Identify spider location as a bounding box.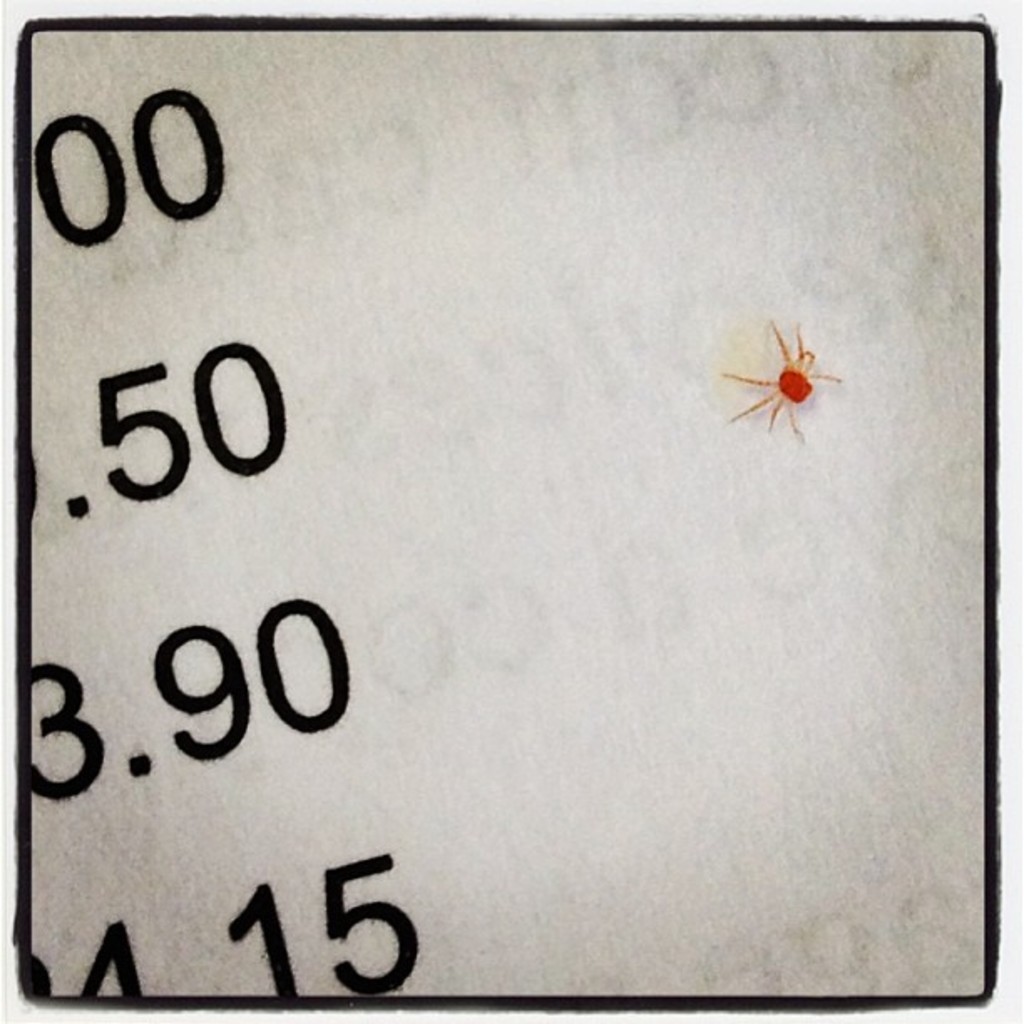
721 320 838 437.
